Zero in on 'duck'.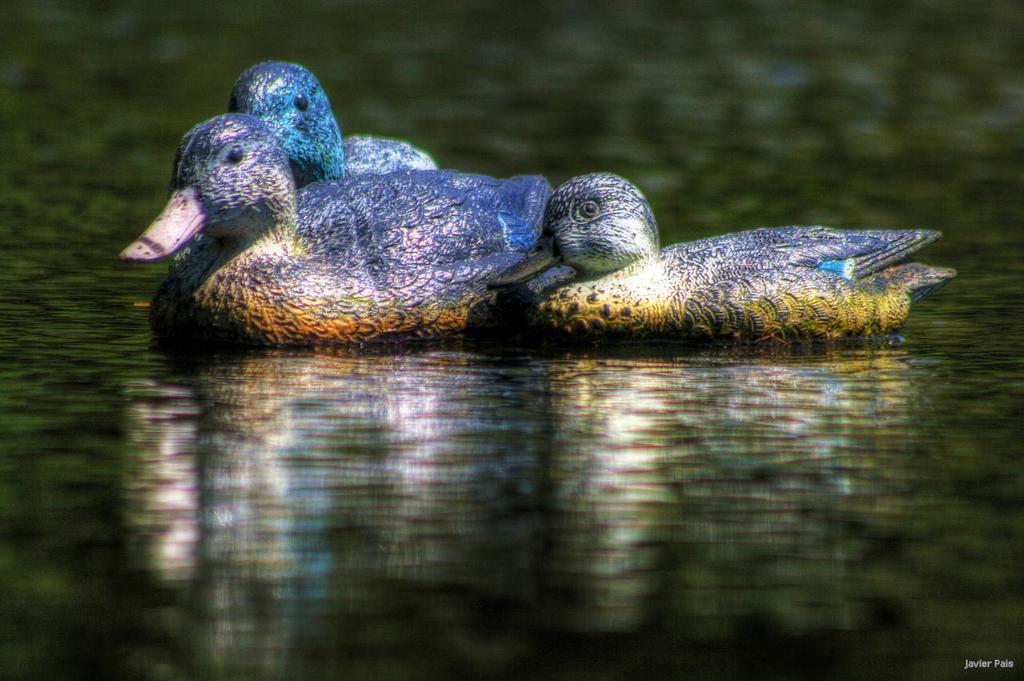
Zeroed in: box=[229, 58, 477, 182].
